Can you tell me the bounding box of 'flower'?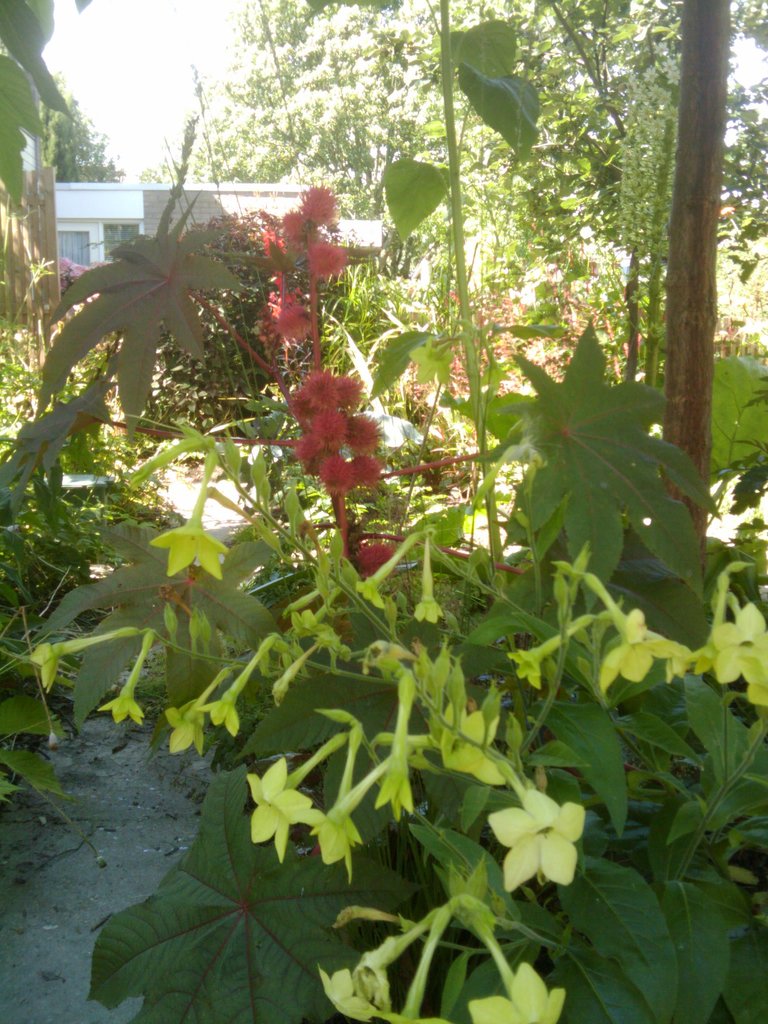
left=308, top=541, right=364, bottom=605.
